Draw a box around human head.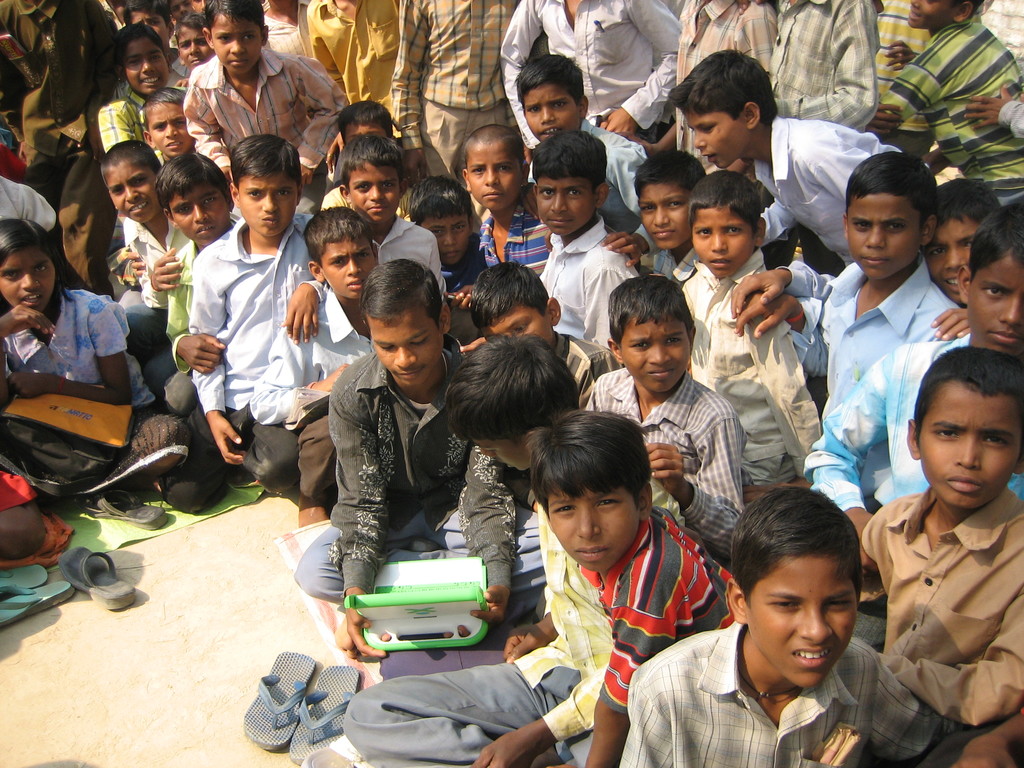
rect(675, 50, 779, 168).
